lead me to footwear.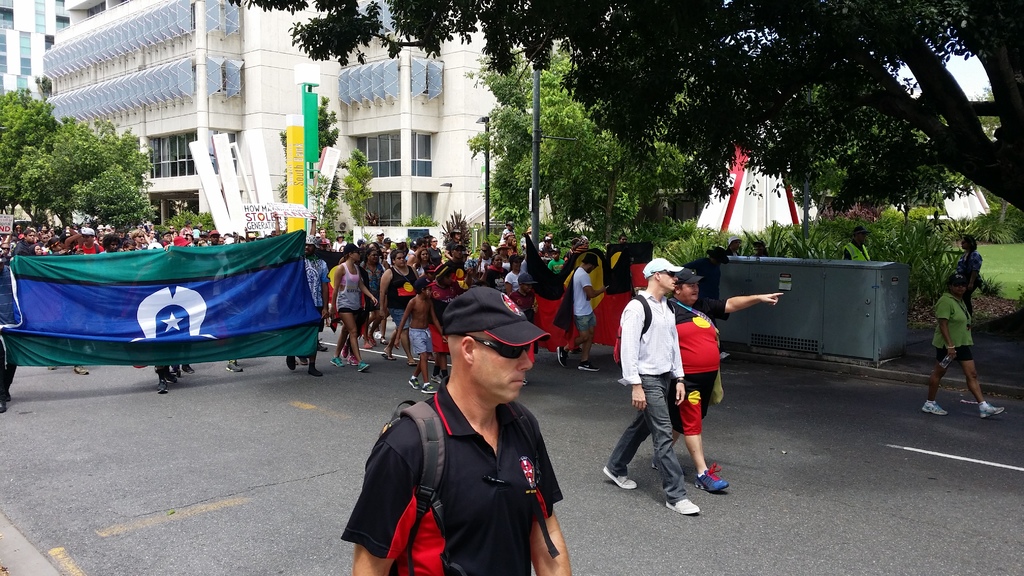
Lead to 980/402/1005/419.
